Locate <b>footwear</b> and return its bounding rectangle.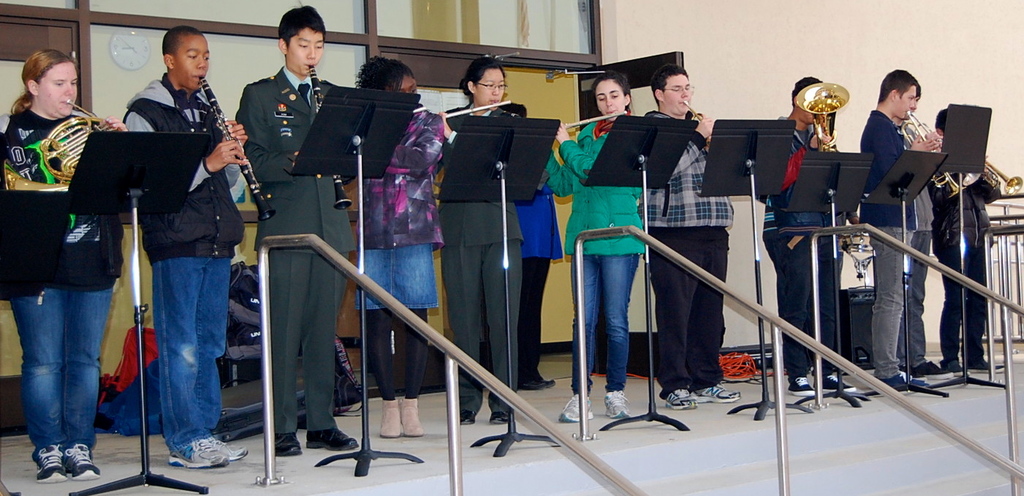
789/377/817/398.
